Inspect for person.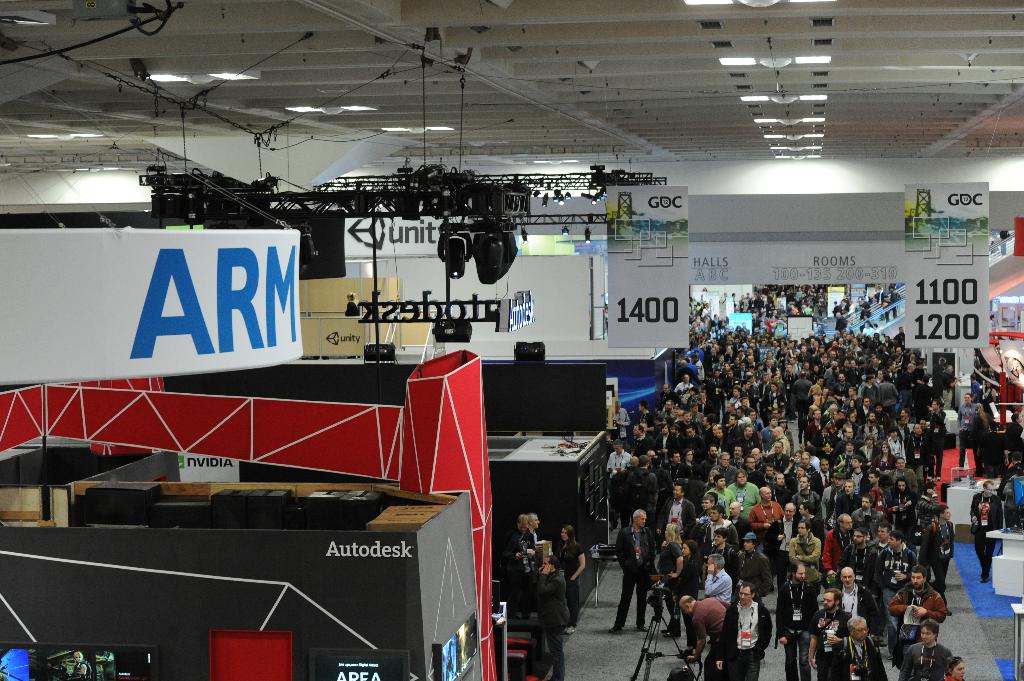
Inspection: l=974, t=473, r=1005, b=586.
